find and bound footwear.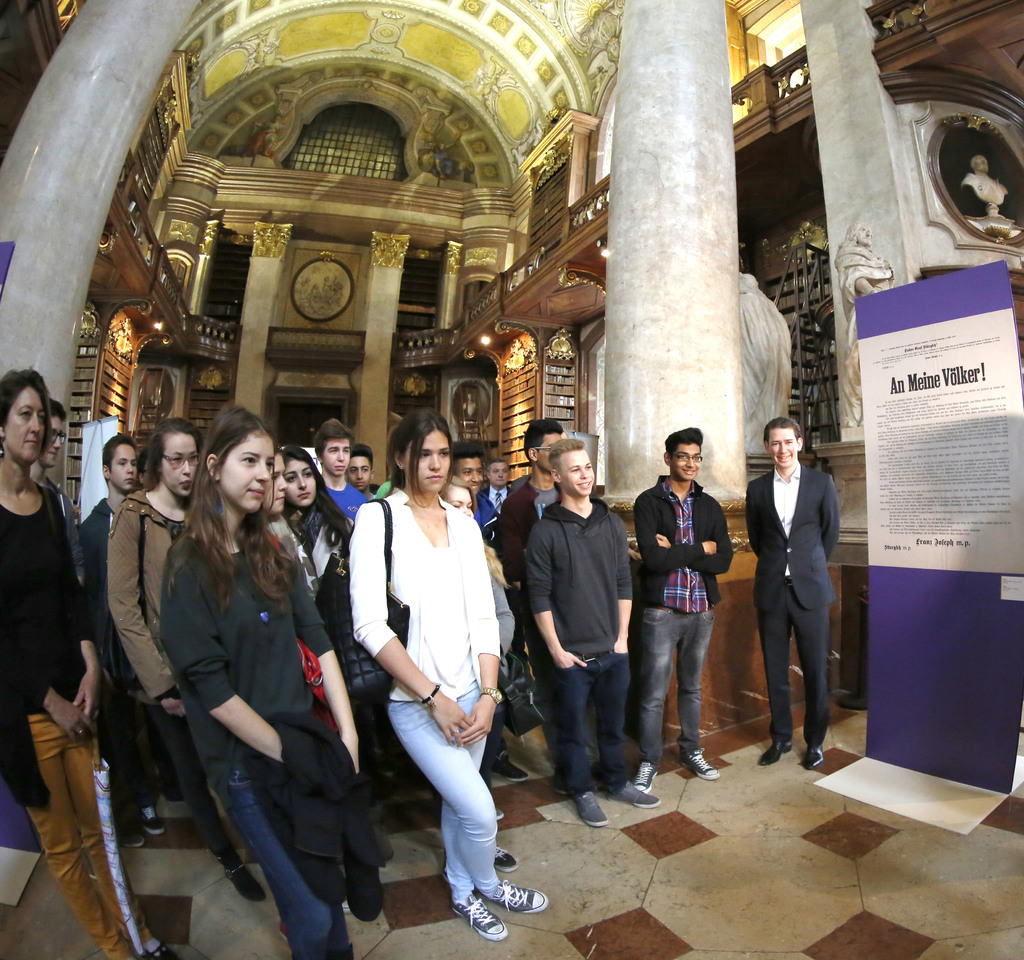
Bound: 575,787,612,828.
